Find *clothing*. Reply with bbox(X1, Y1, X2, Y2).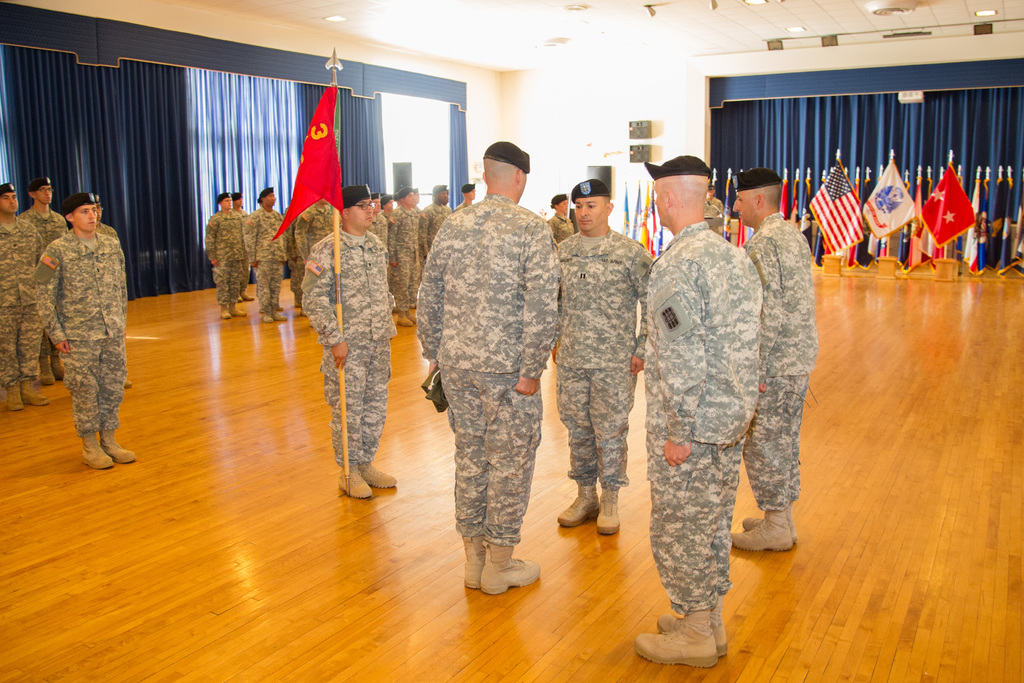
bbox(452, 201, 470, 211).
